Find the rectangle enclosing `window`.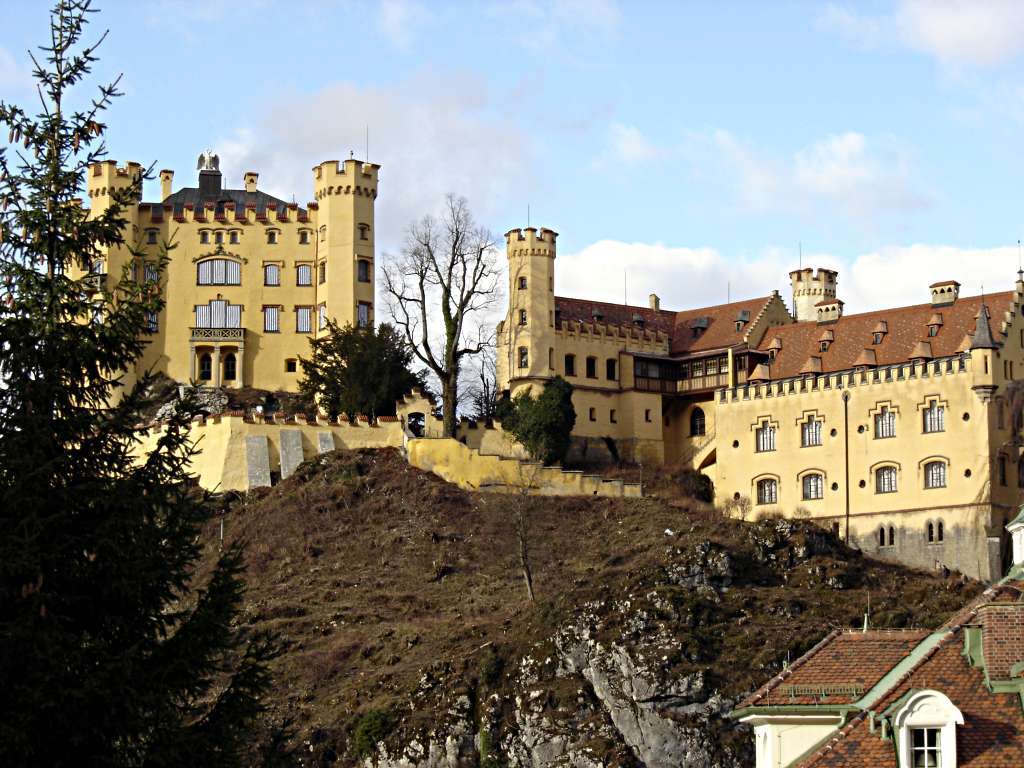
l=564, t=351, r=577, b=378.
